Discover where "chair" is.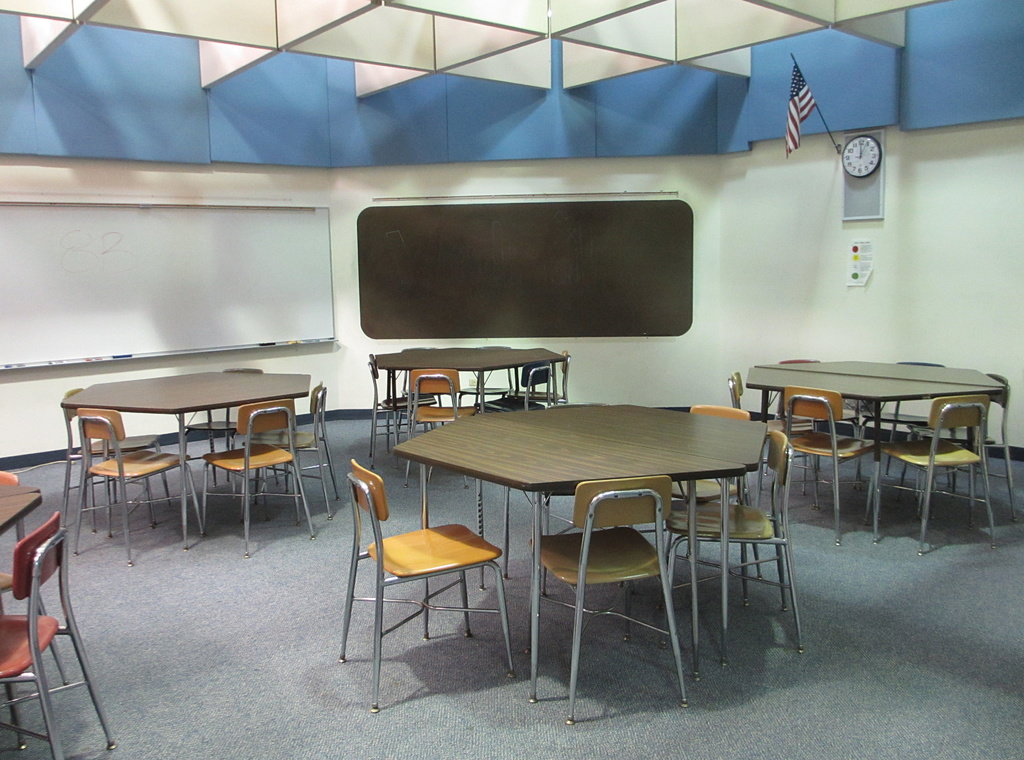
Discovered at detection(863, 390, 991, 553).
